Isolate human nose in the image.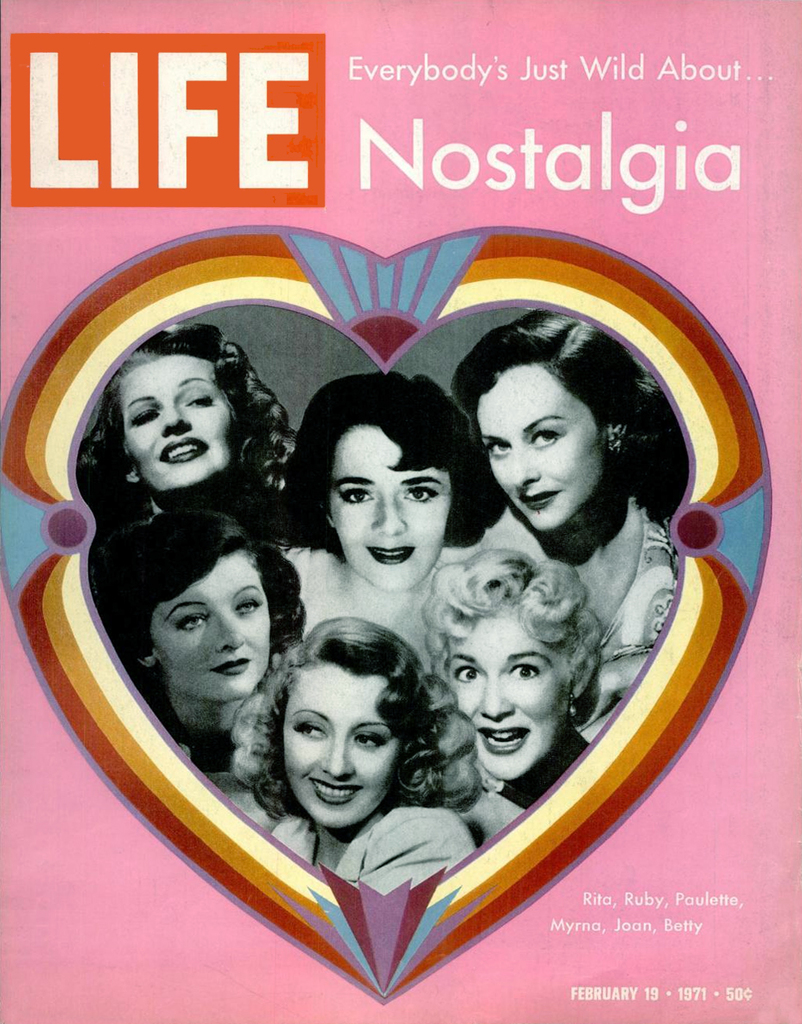
Isolated region: left=507, top=454, right=537, bottom=486.
